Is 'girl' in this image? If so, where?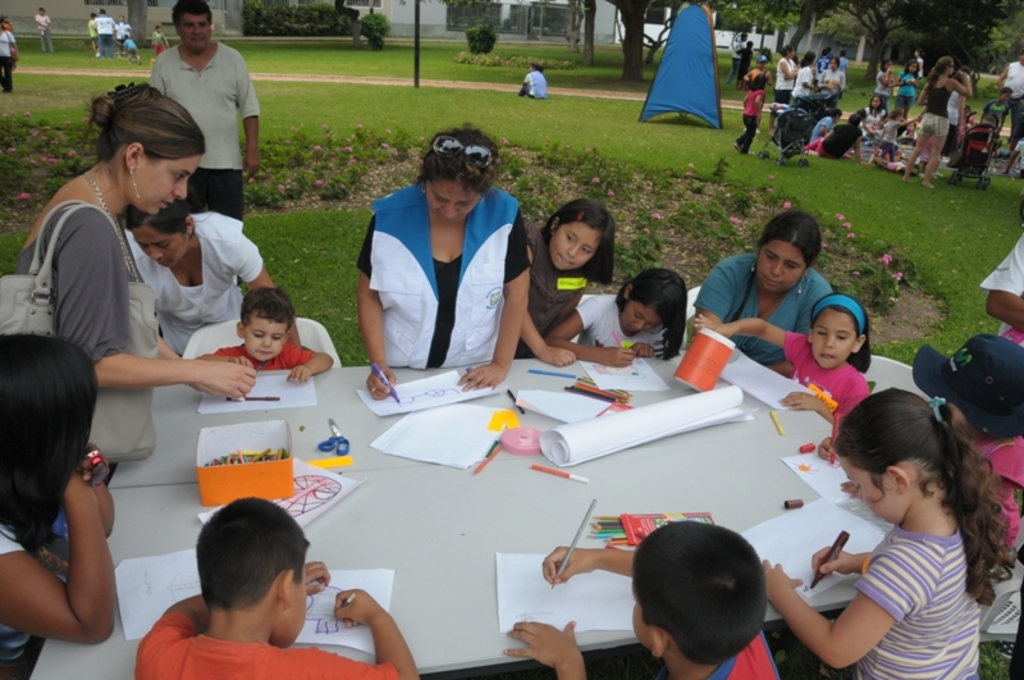
Yes, at 759:394:1023:679.
